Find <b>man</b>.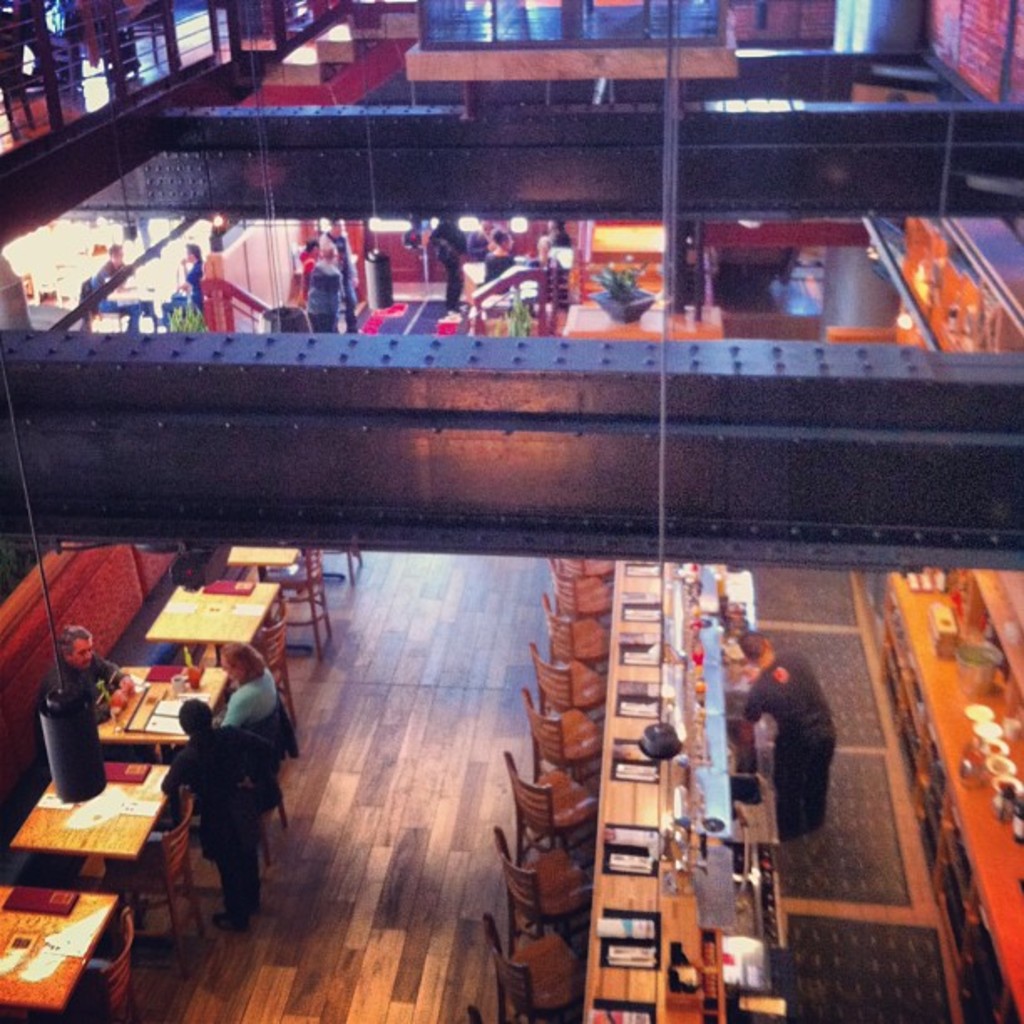
(157,698,279,934).
